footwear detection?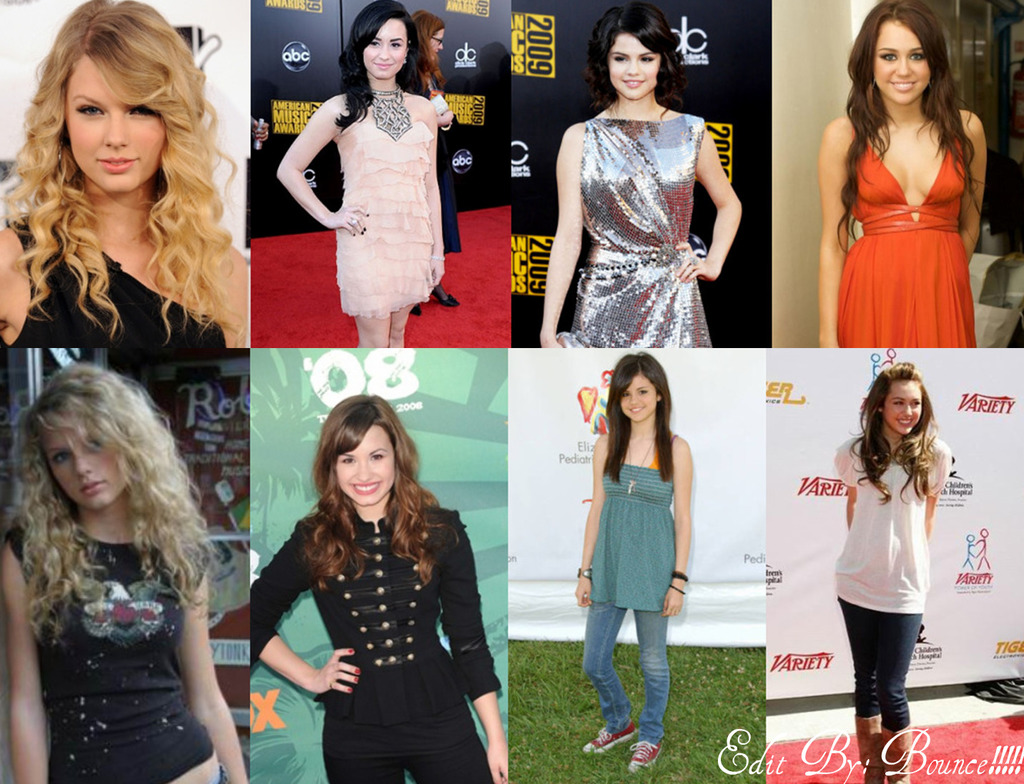
locate(584, 715, 641, 750)
